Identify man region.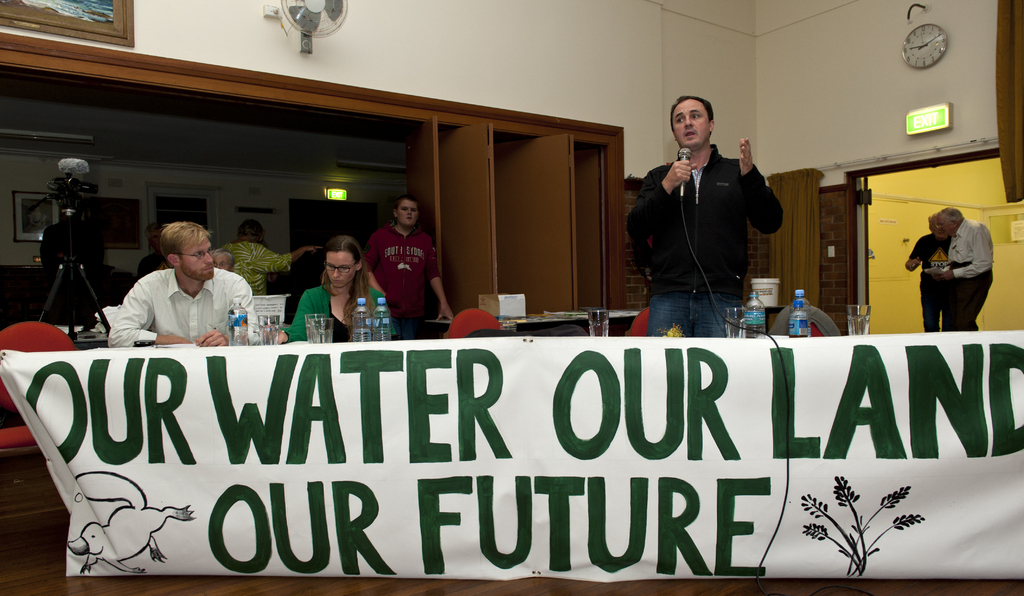
Region: [x1=209, y1=251, x2=235, y2=273].
